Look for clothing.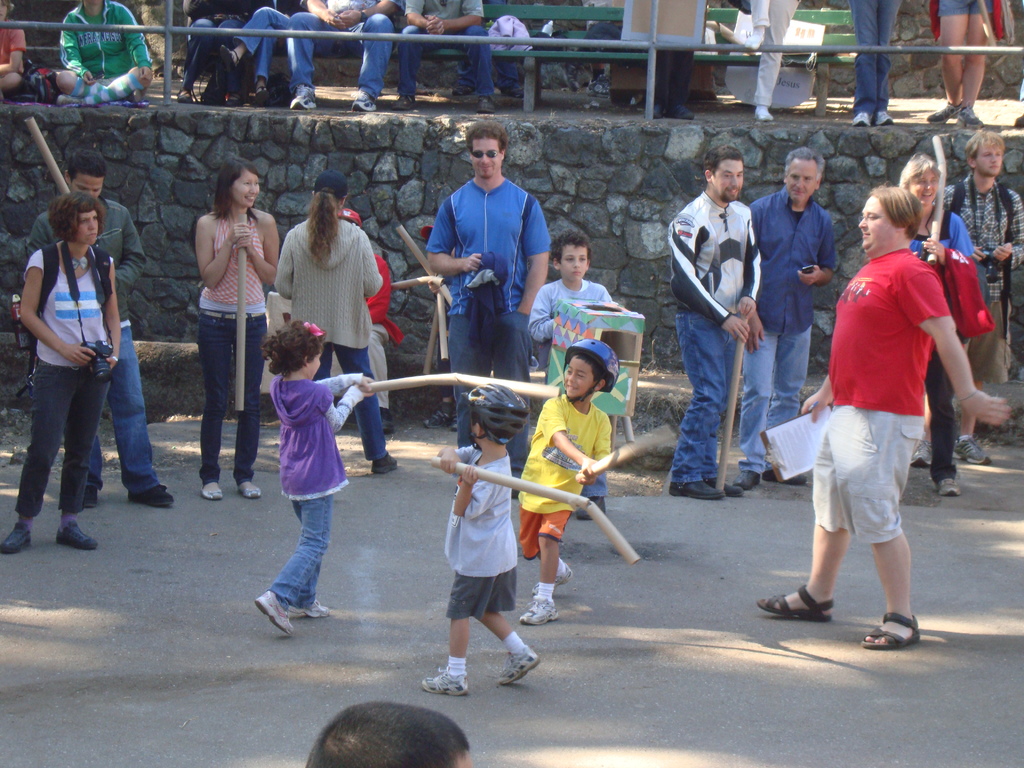
Found: 851,0,904,117.
